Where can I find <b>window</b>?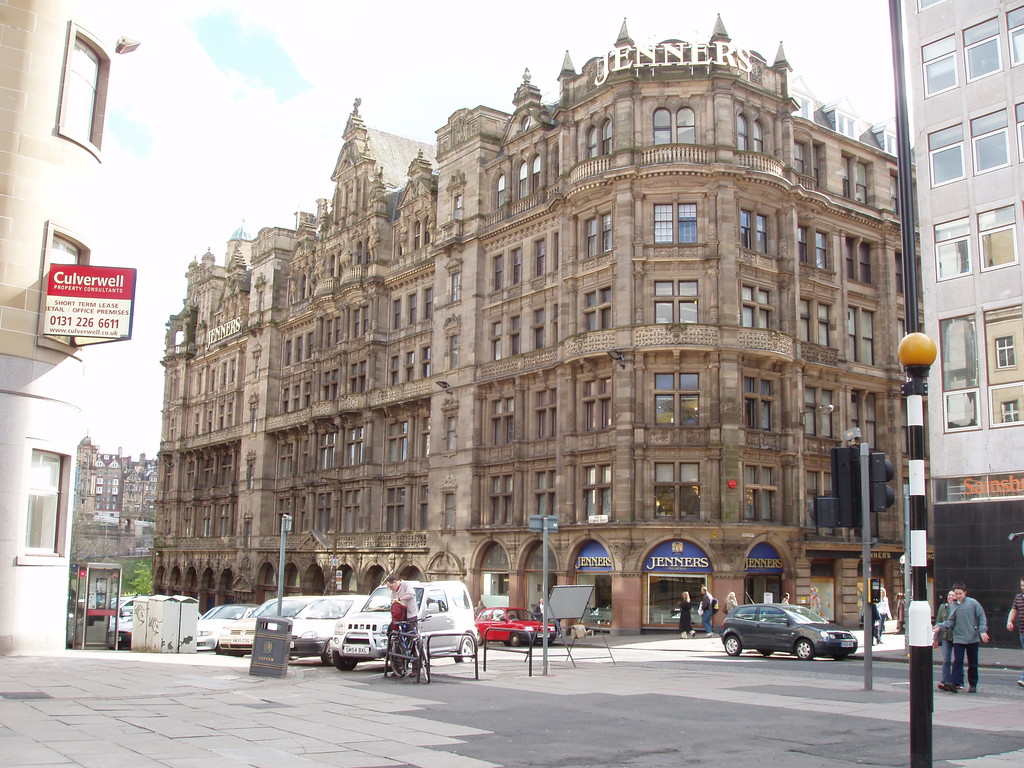
You can find it at <box>914,0,942,11</box>.
